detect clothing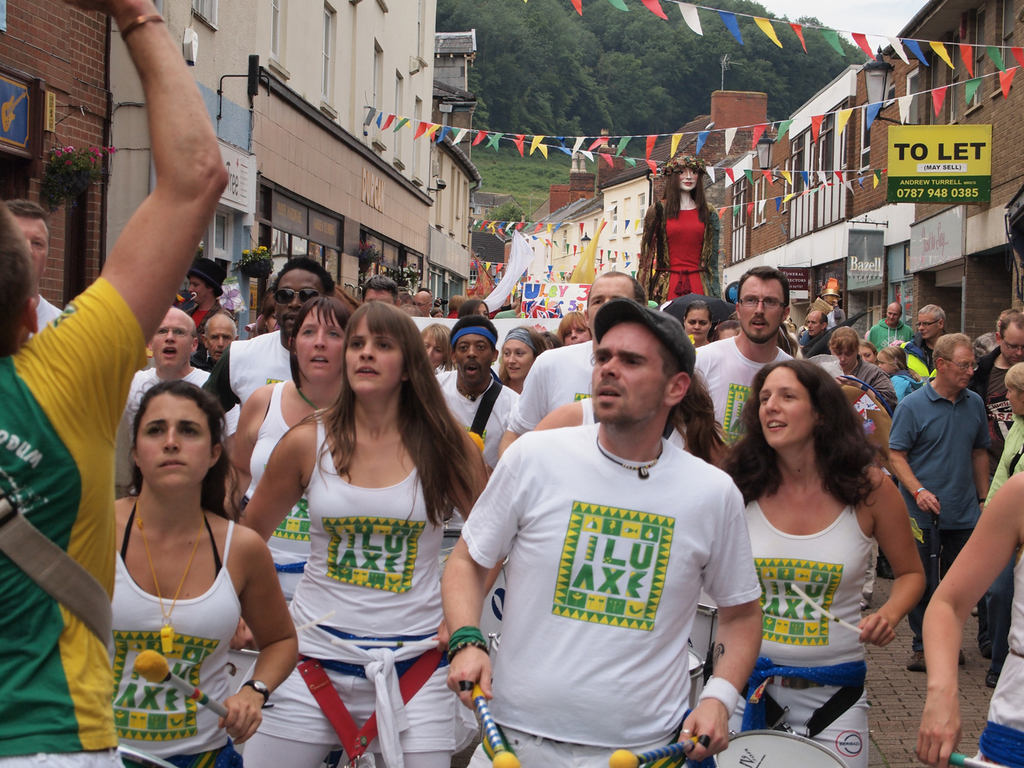
locate(226, 320, 299, 411)
